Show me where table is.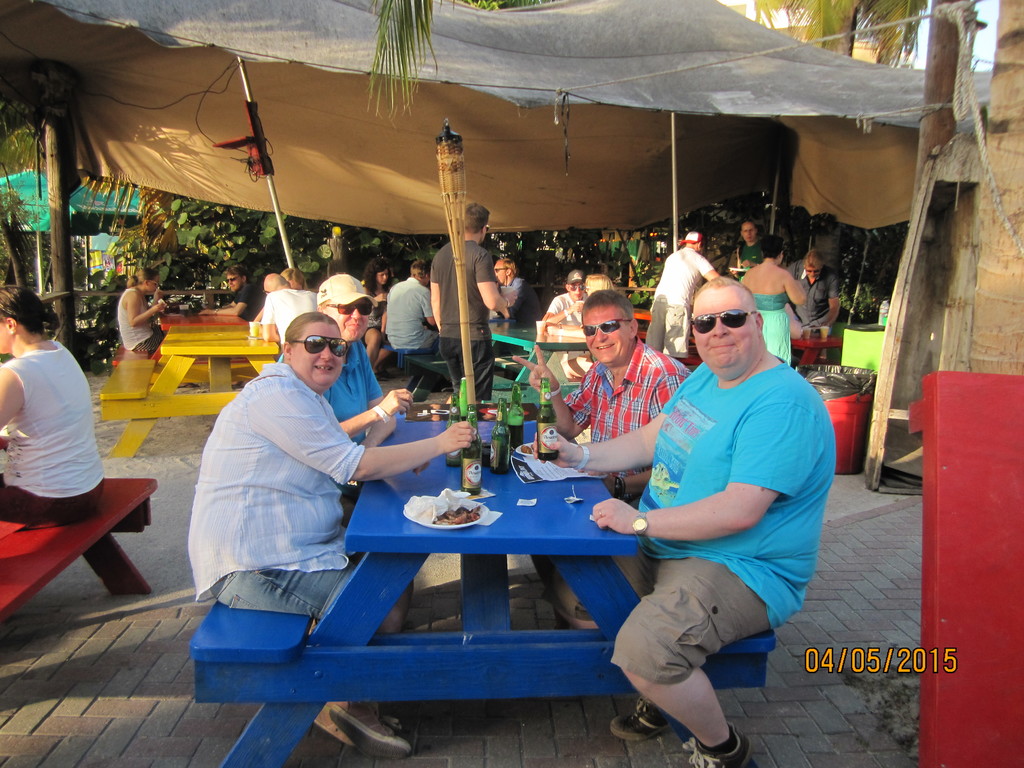
table is at [left=112, top=327, right=278, bottom=457].
